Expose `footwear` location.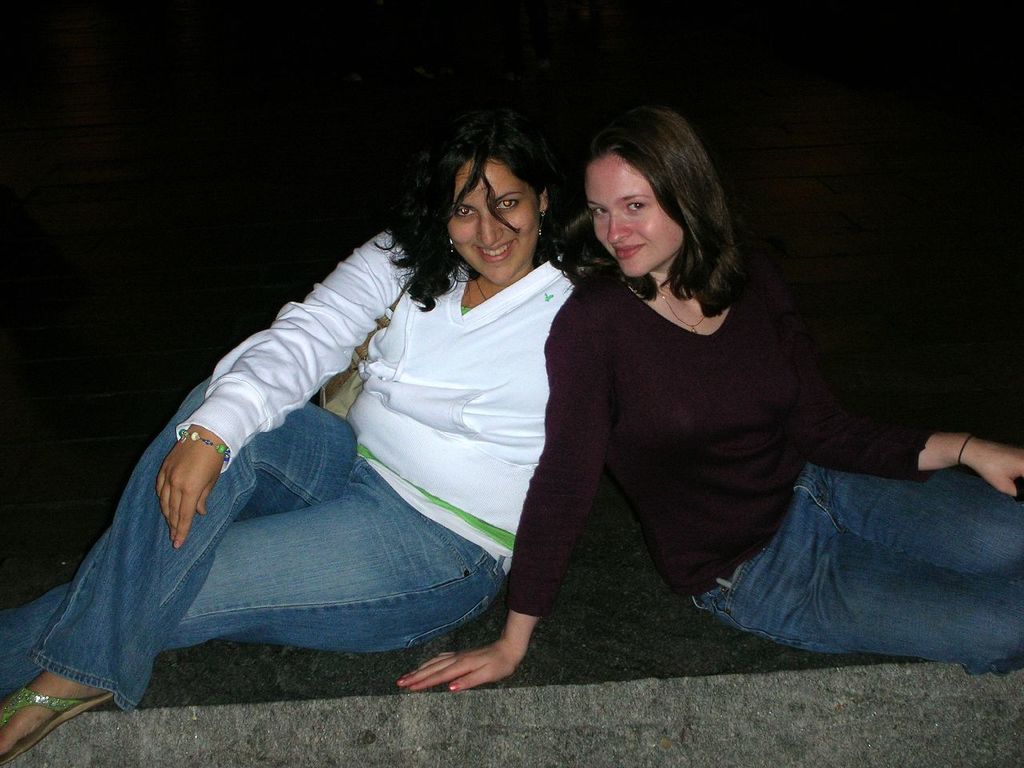
Exposed at 3, 671, 118, 745.
